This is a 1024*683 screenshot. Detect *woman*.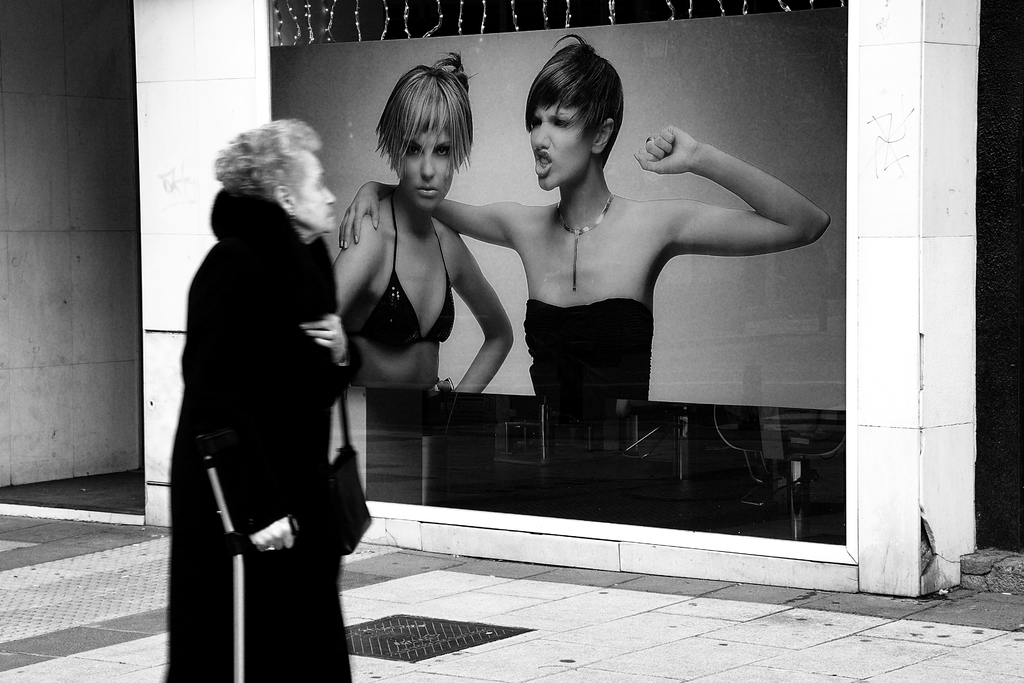
pyautogui.locateOnScreen(334, 34, 834, 400).
